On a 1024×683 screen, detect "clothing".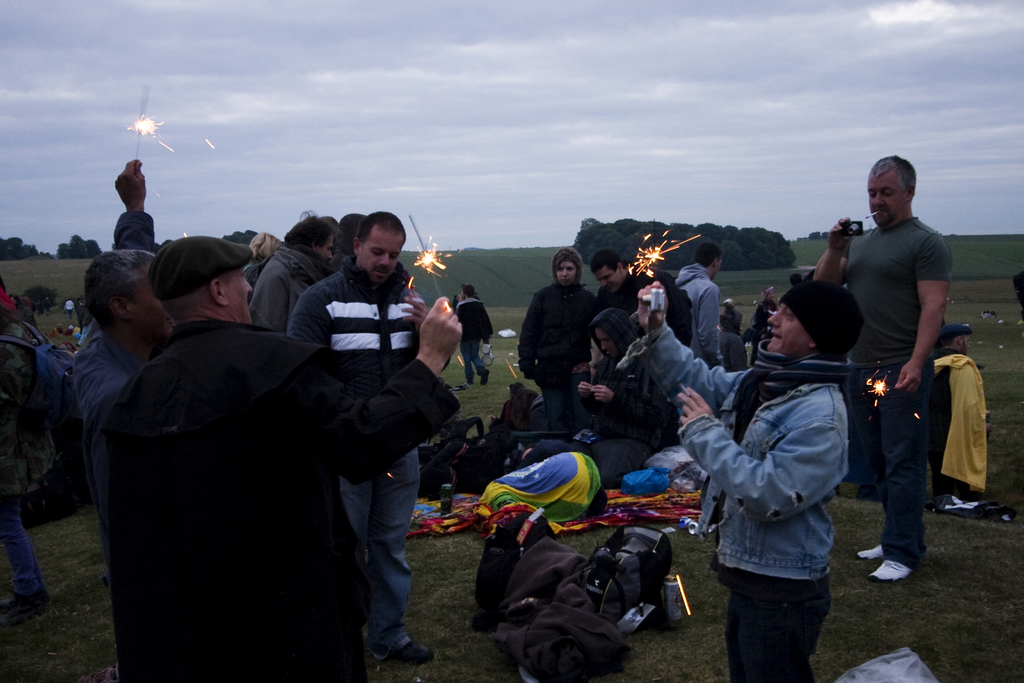
select_region(727, 560, 829, 682).
